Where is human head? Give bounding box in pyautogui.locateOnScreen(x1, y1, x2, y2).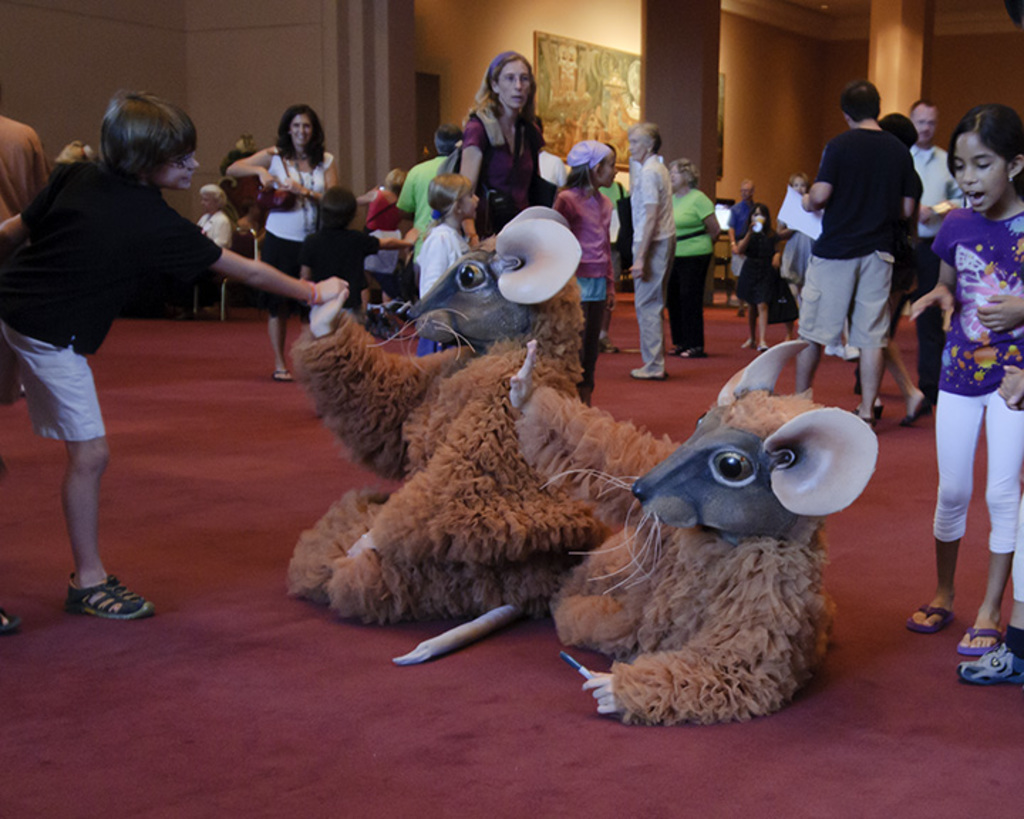
pyautogui.locateOnScreen(95, 88, 199, 191).
